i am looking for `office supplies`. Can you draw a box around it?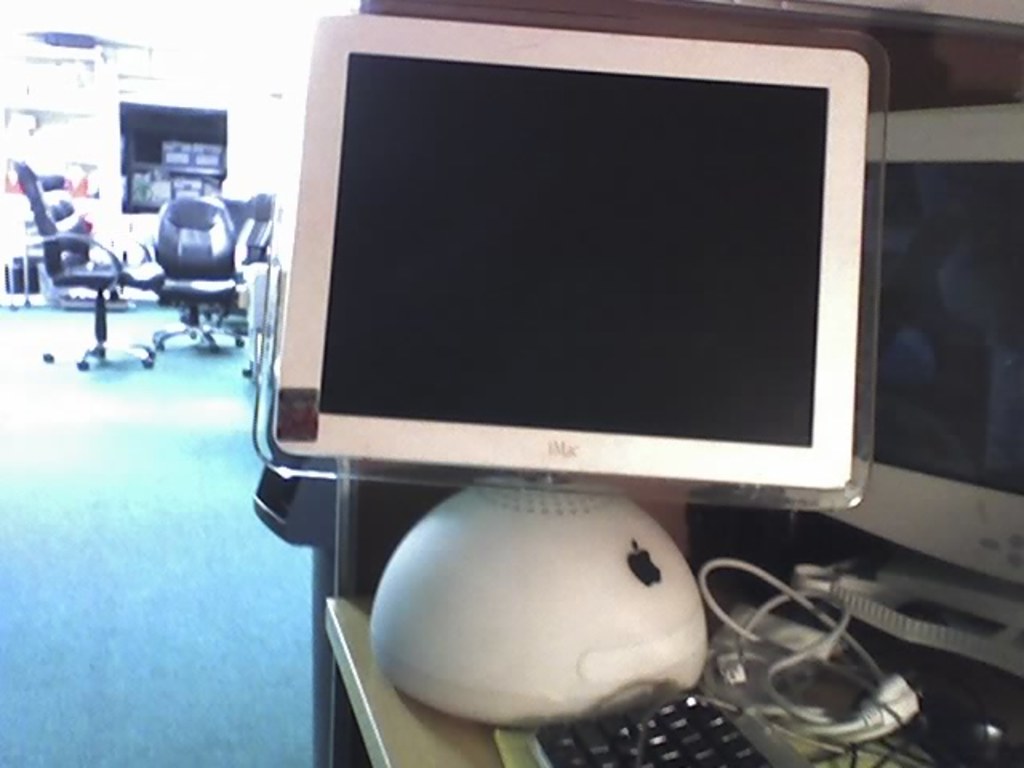
Sure, the bounding box is crop(275, 10, 883, 512).
